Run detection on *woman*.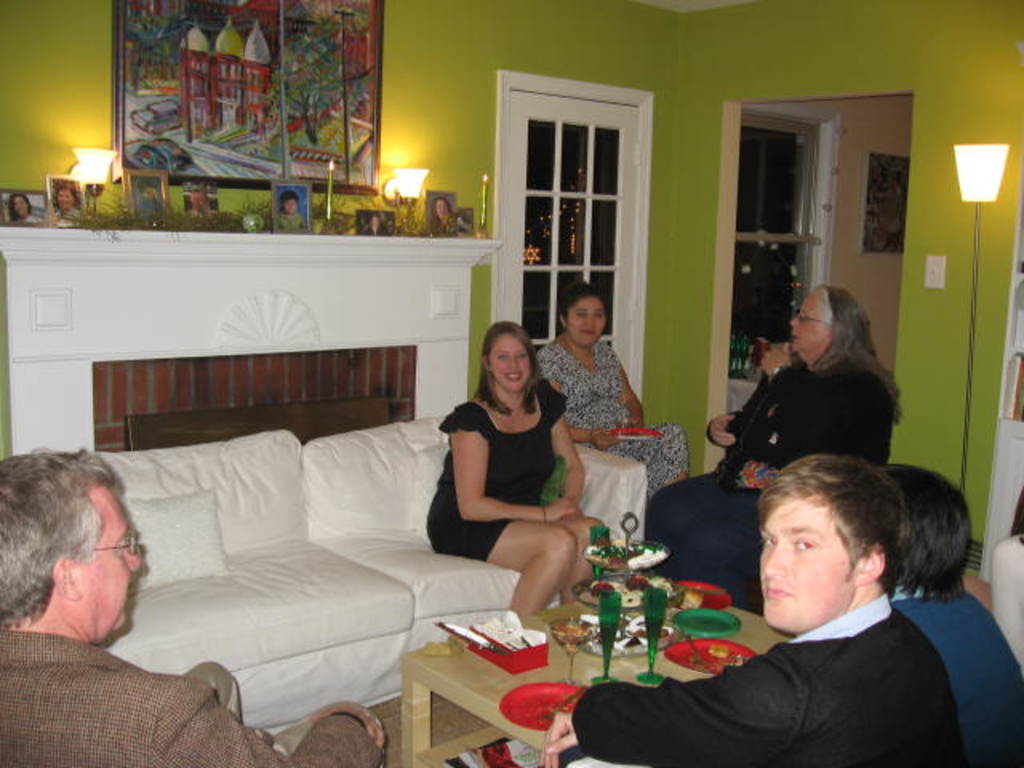
Result: <bbox>528, 261, 686, 499</bbox>.
